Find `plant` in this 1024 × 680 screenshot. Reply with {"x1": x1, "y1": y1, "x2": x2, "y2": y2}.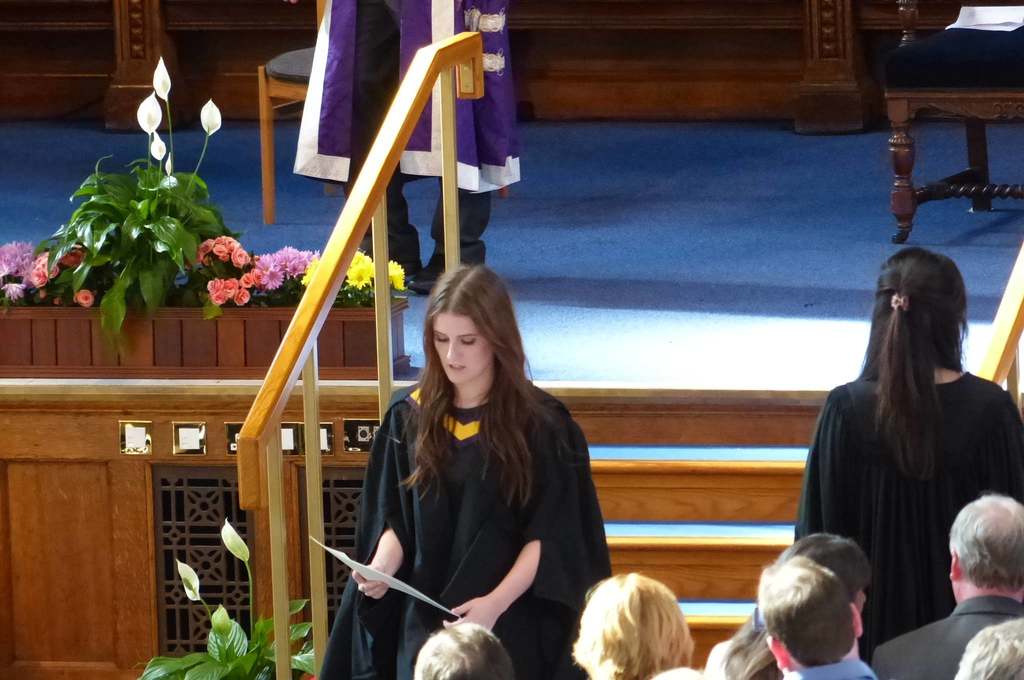
{"x1": 262, "y1": 239, "x2": 326, "y2": 302}.
